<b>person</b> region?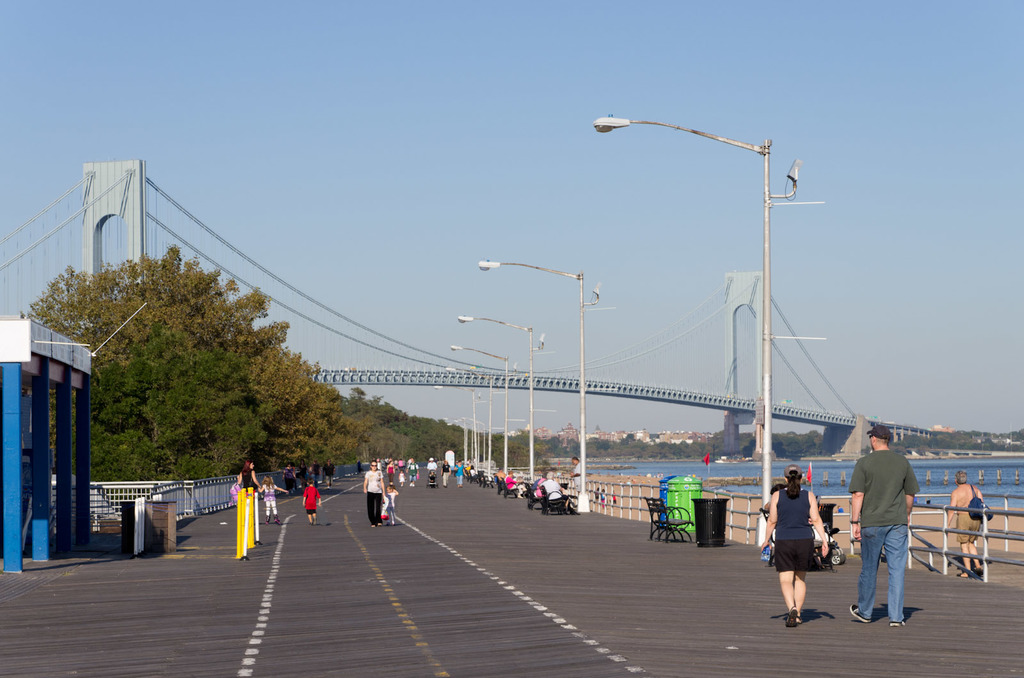
[238,461,259,488]
